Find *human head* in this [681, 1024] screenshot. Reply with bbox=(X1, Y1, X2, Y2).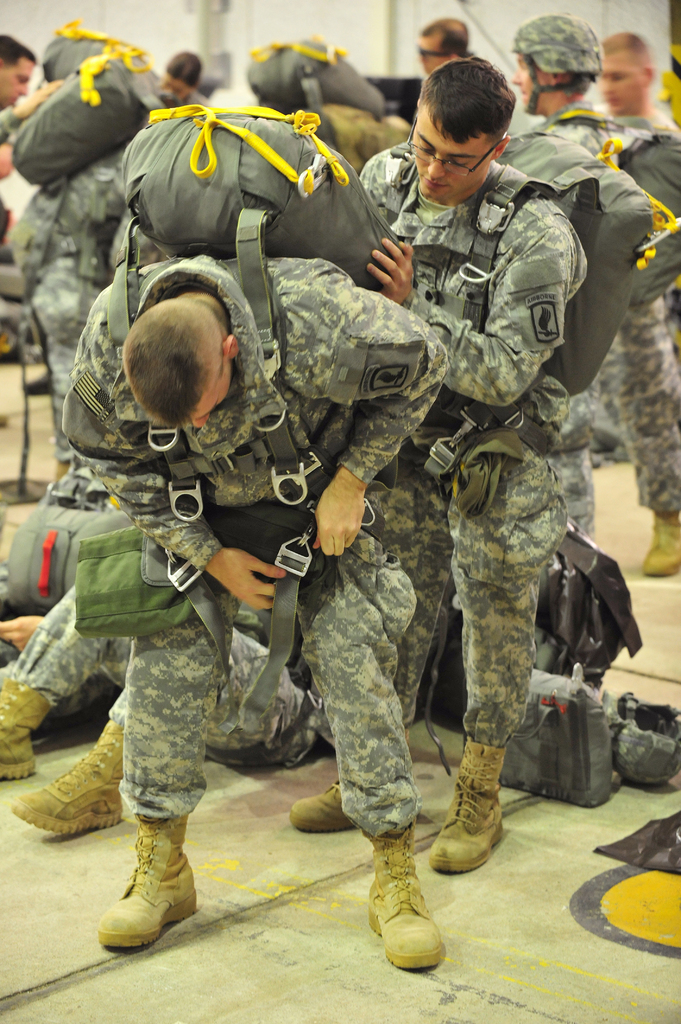
bbox=(403, 49, 530, 188).
